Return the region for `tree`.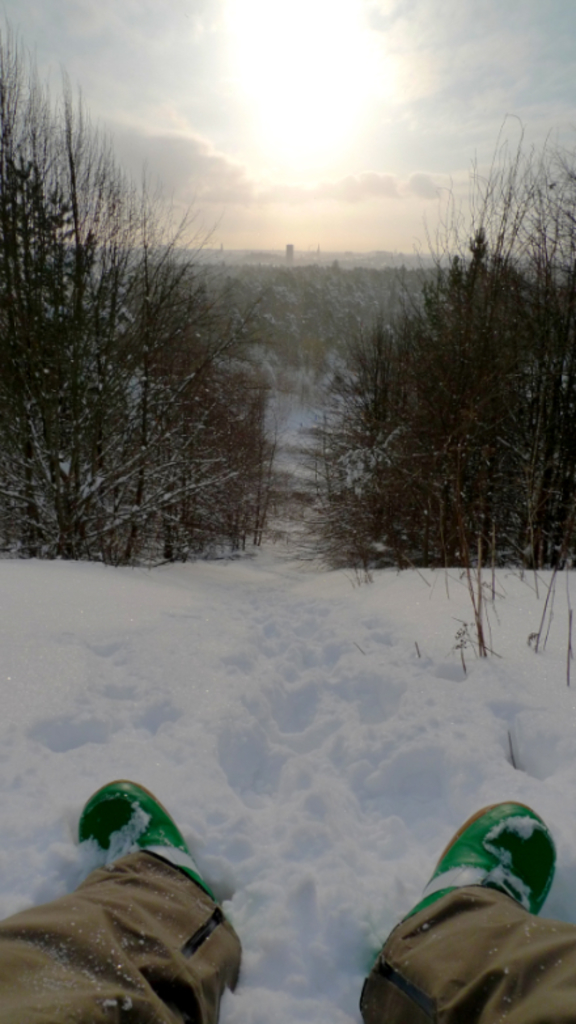
bbox=[314, 160, 556, 597].
